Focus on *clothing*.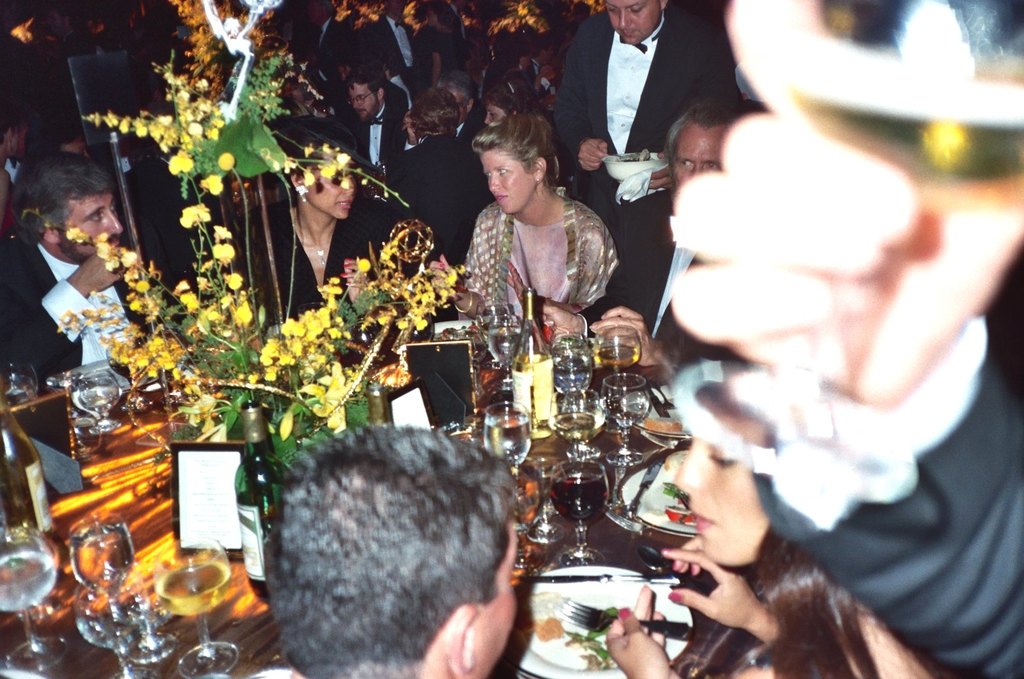
Focused at <box>372,12,425,84</box>.
